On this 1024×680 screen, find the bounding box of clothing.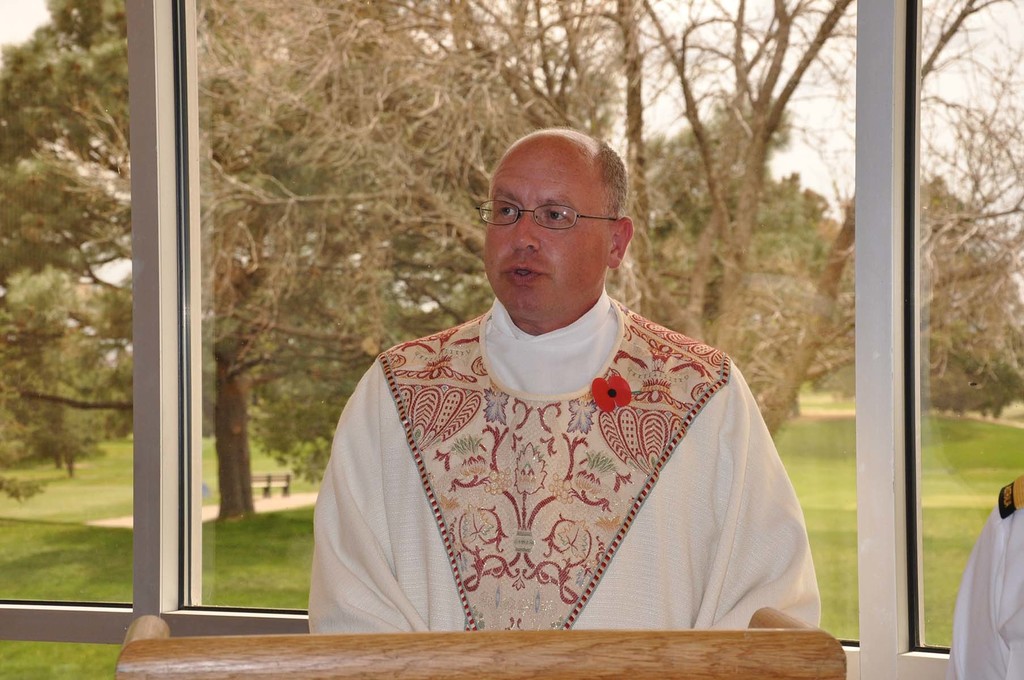
Bounding box: l=955, t=479, r=1018, b=679.
